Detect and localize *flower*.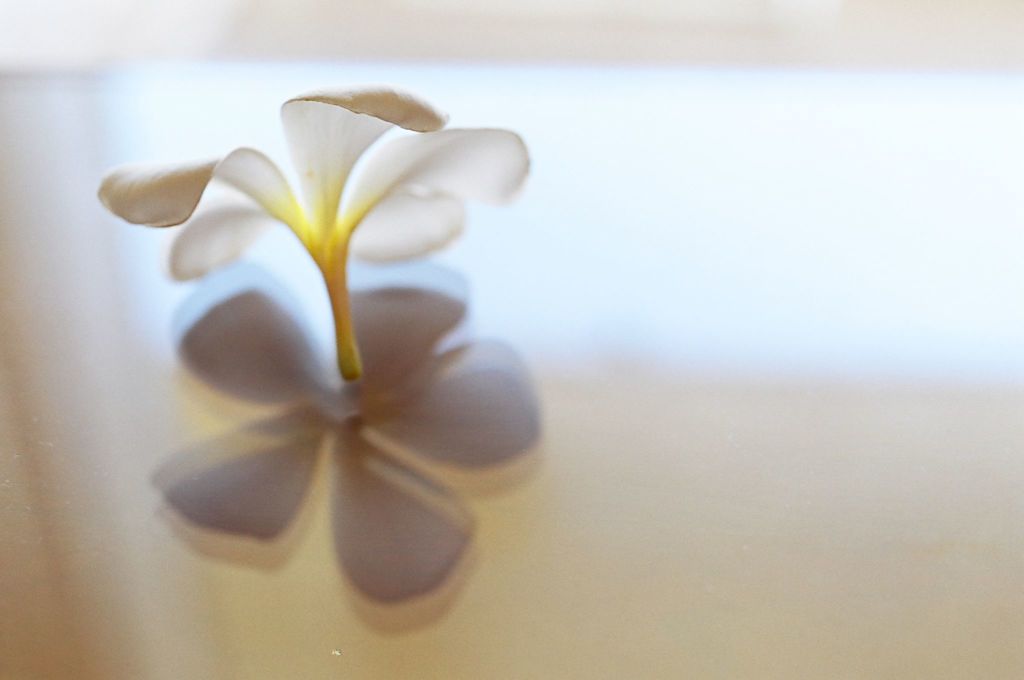
Localized at [x1=97, y1=92, x2=520, y2=387].
